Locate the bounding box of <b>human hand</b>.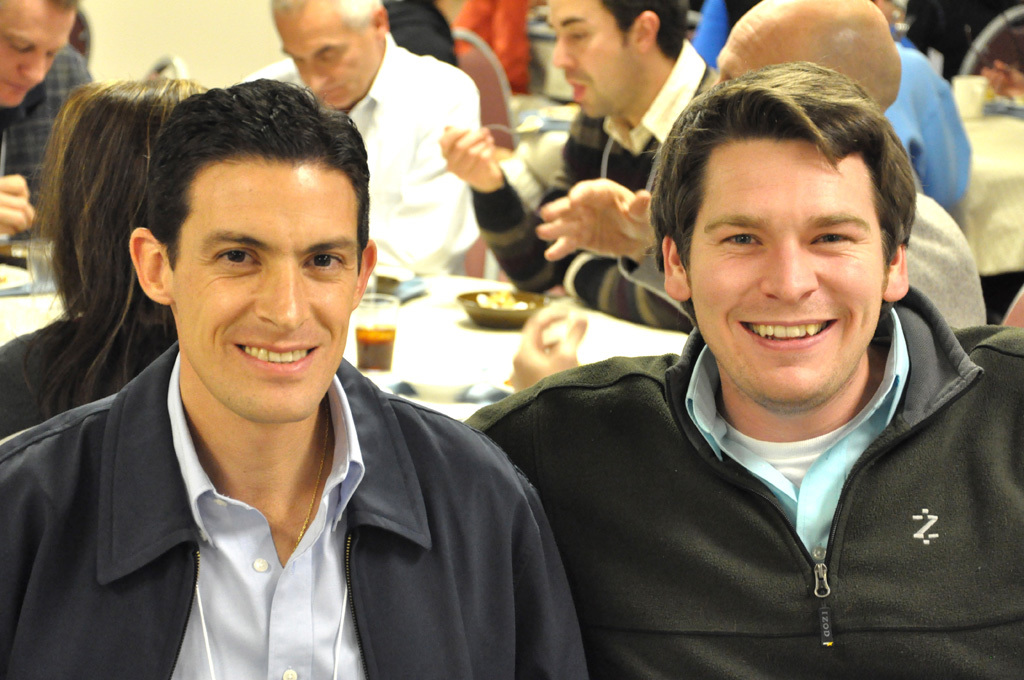
Bounding box: [530, 159, 674, 263].
